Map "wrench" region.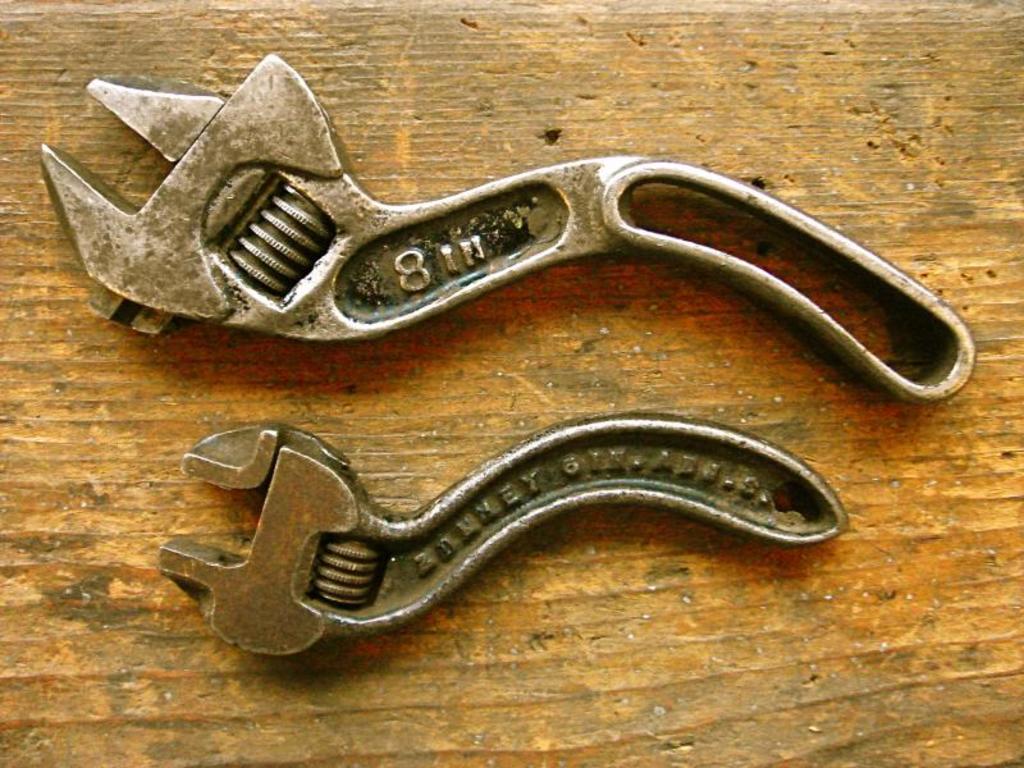
Mapped to box(37, 47, 973, 406).
